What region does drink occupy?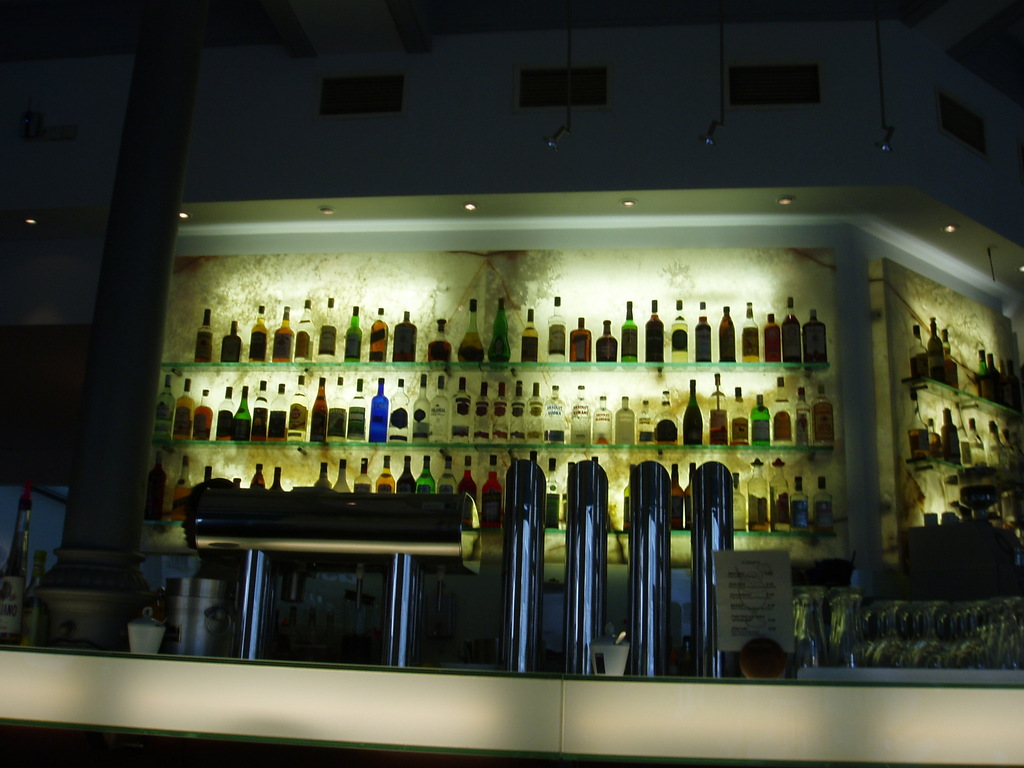
select_region(747, 459, 768, 534).
